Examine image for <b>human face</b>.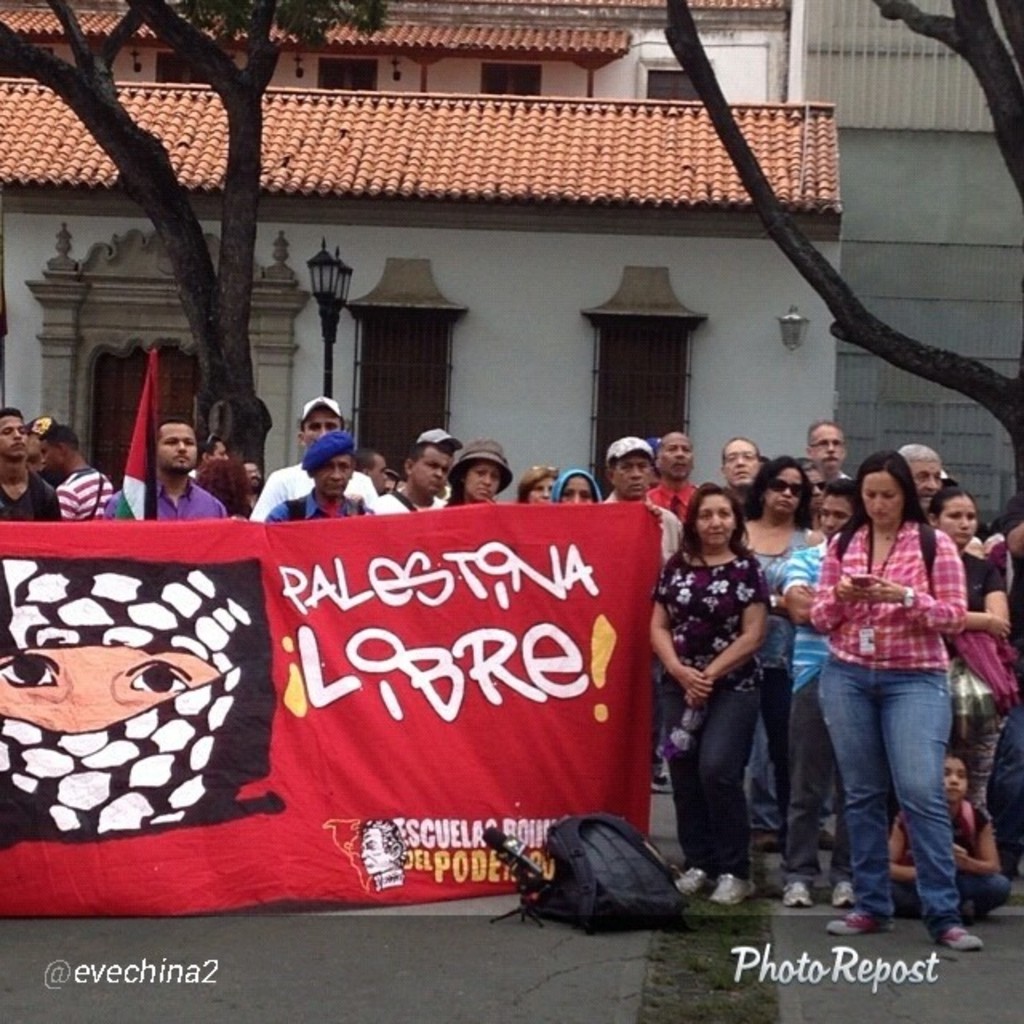
Examination result: 862,469,901,530.
